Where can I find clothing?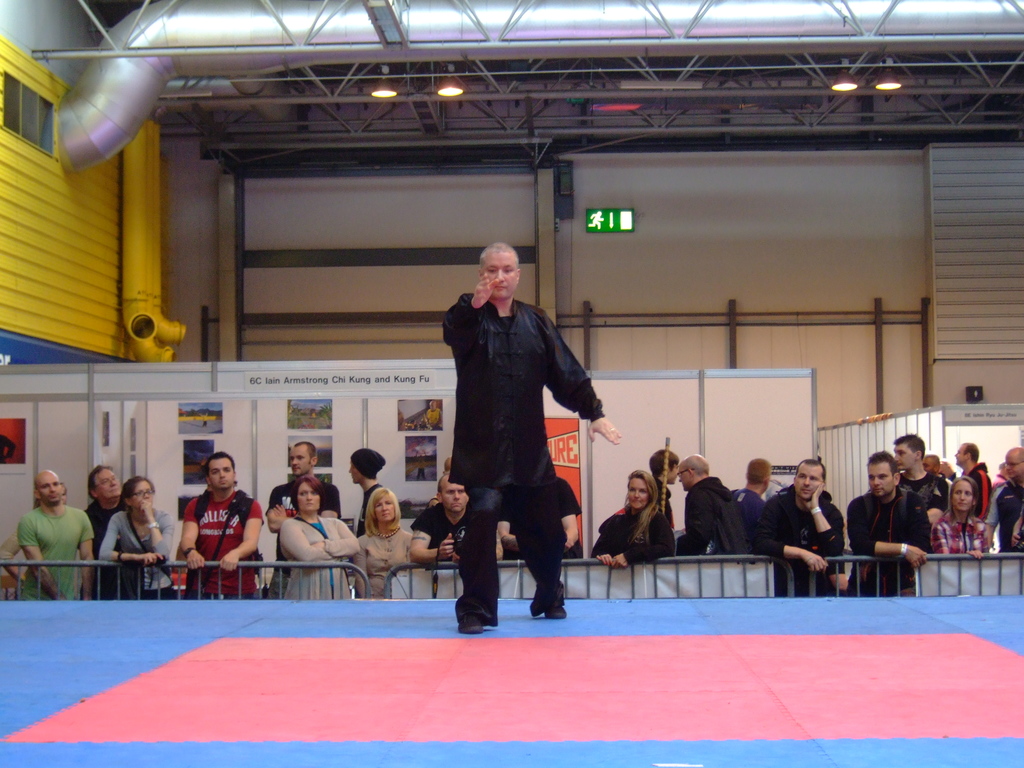
You can find it at x1=648, y1=479, x2=676, y2=547.
